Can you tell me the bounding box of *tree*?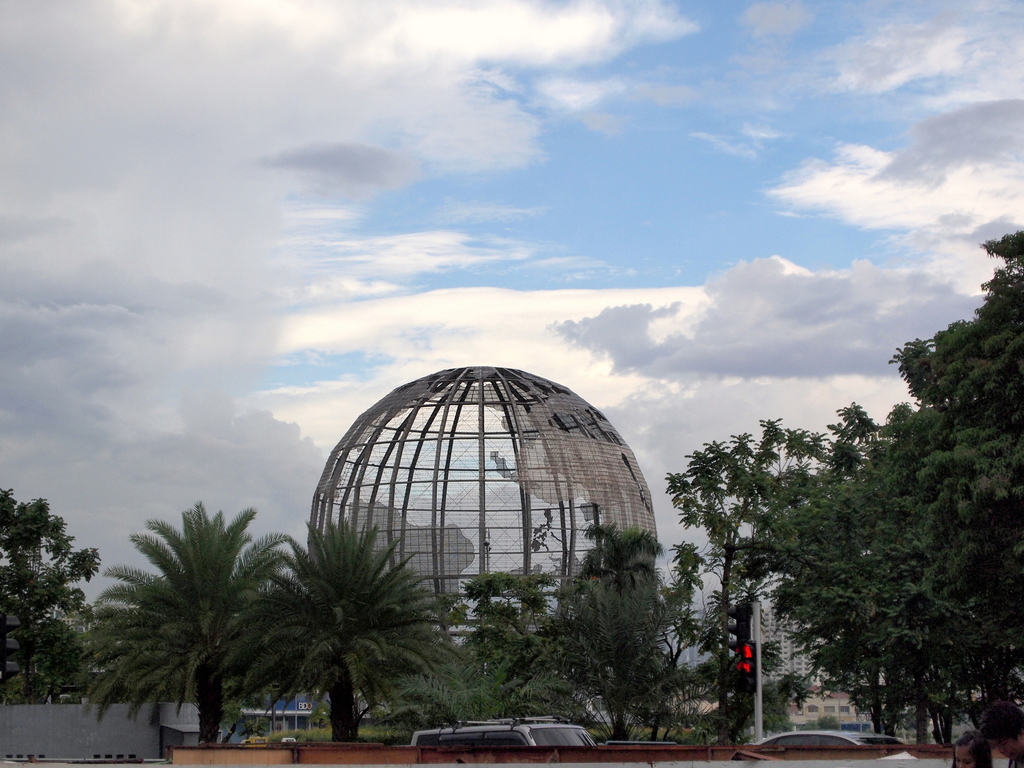
734, 419, 1023, 739.
